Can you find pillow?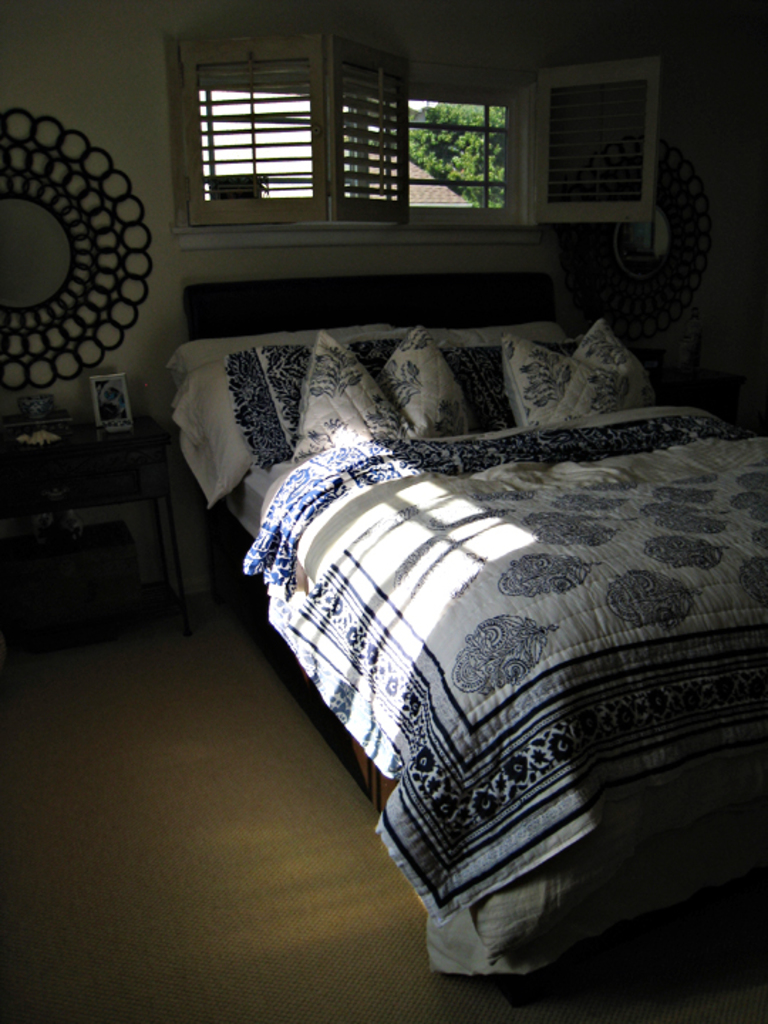
Yes, bounding box: pyautogui.locateOnScreen(284, 324, 501, 481).
